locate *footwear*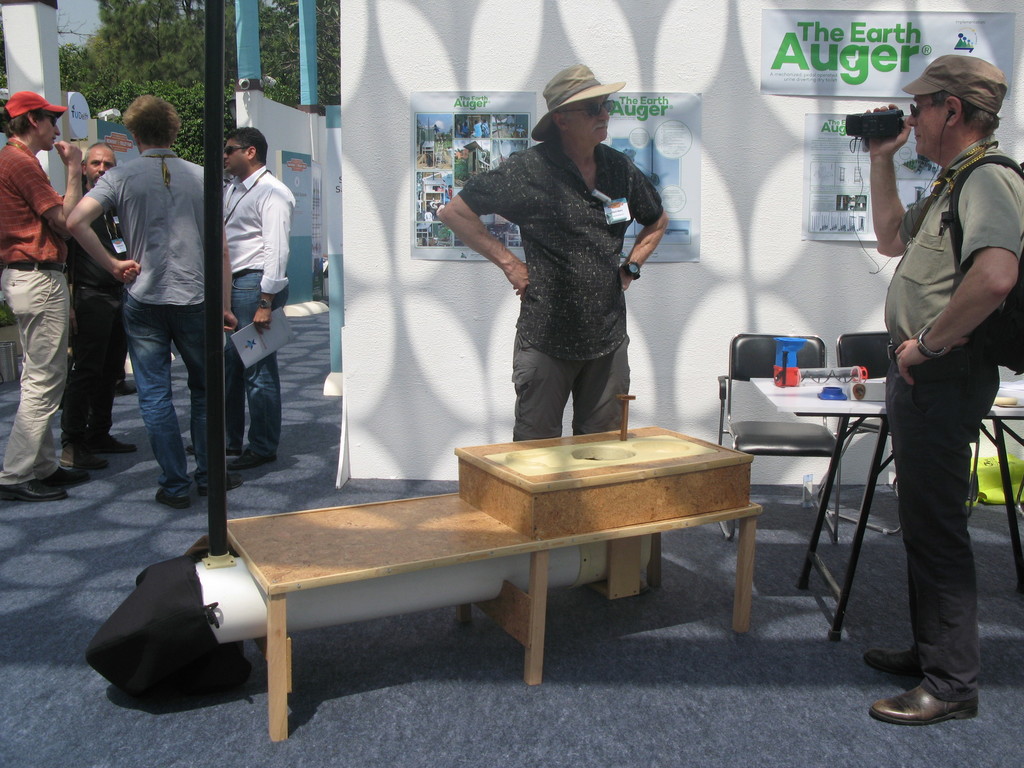
locate(89, 435, 140, 454)
